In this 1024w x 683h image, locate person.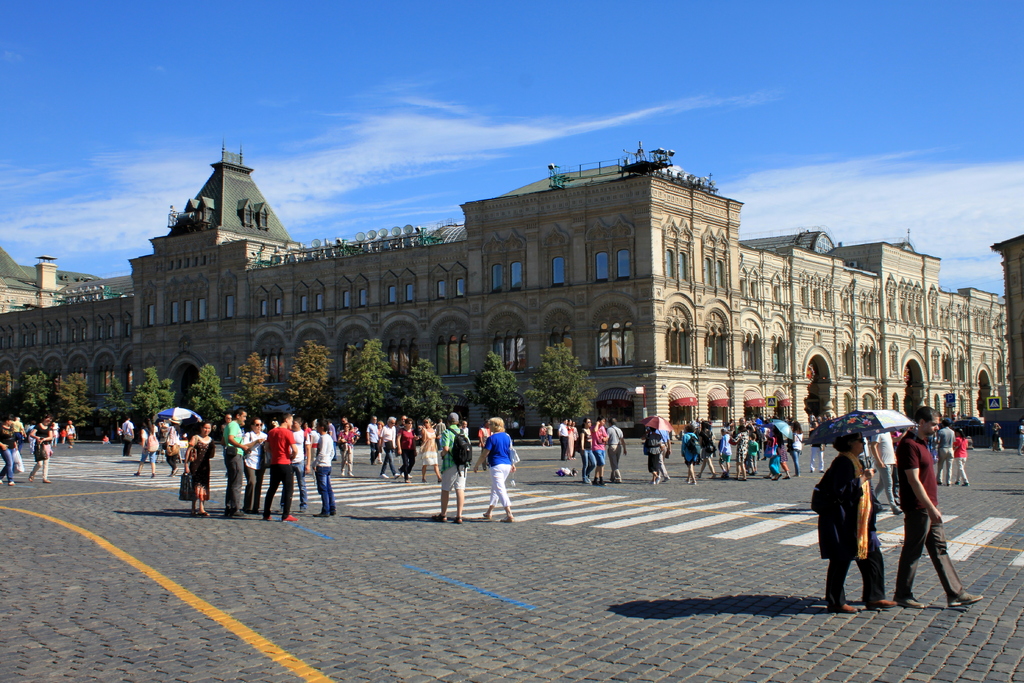
Bounding box: 376,416,396,475.
